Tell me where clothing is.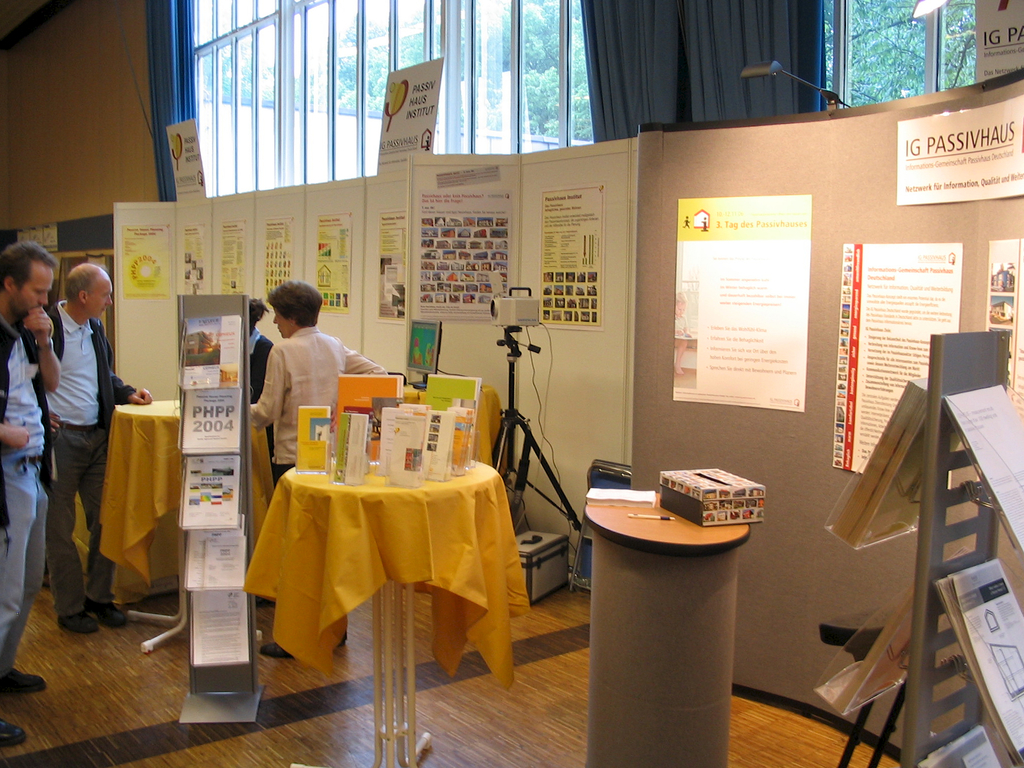
clothing is at <region>247, 322, 387, 491</region>.
